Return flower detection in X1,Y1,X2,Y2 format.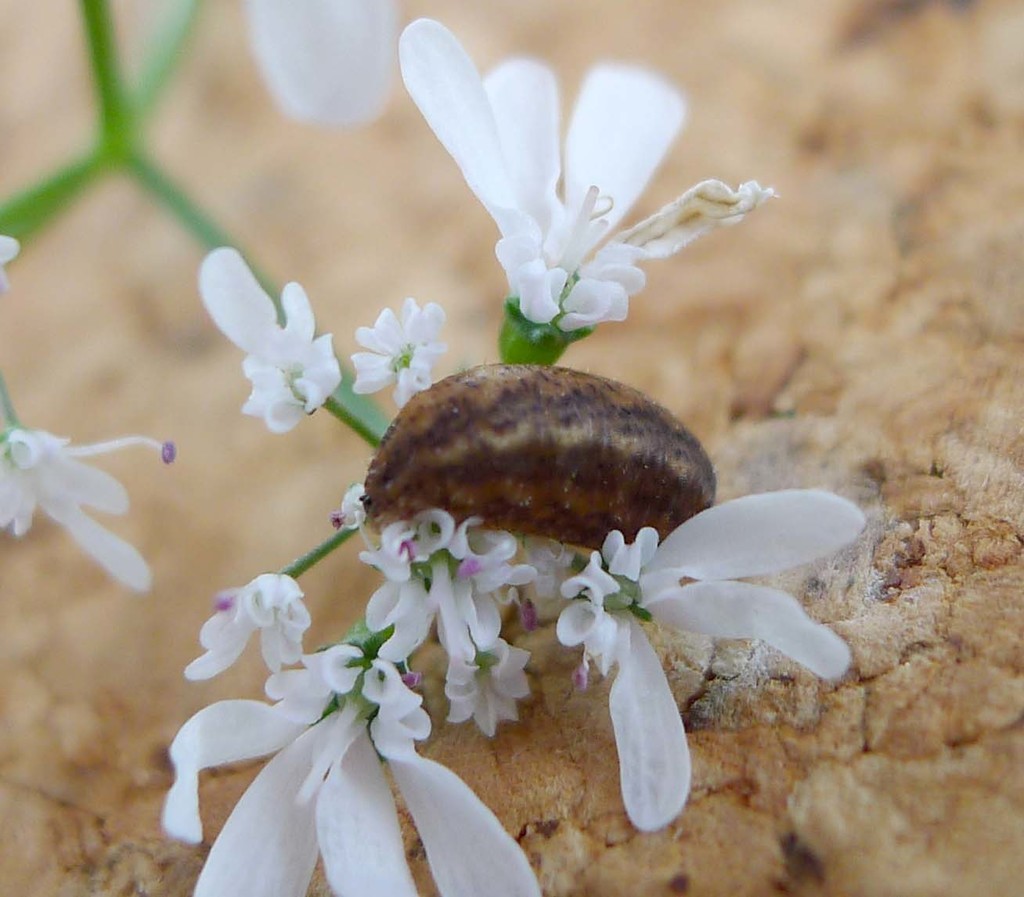
352,299,454,411.
